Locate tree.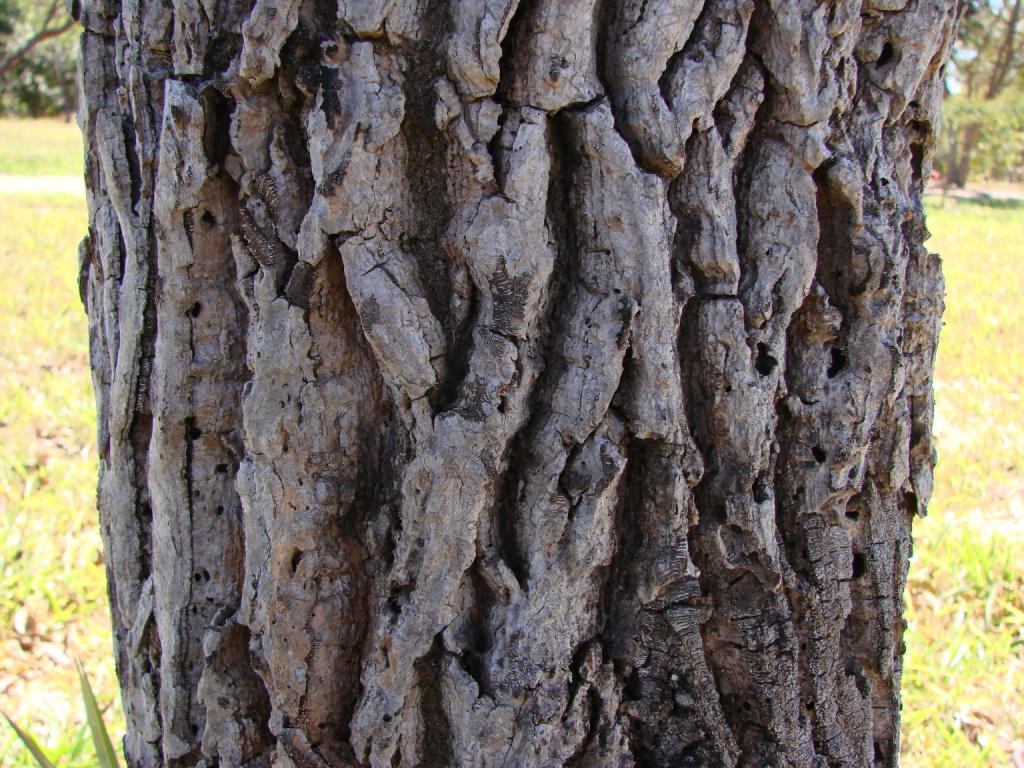
Bounding box: (left=68, top=0, right=965, bottom=767).
